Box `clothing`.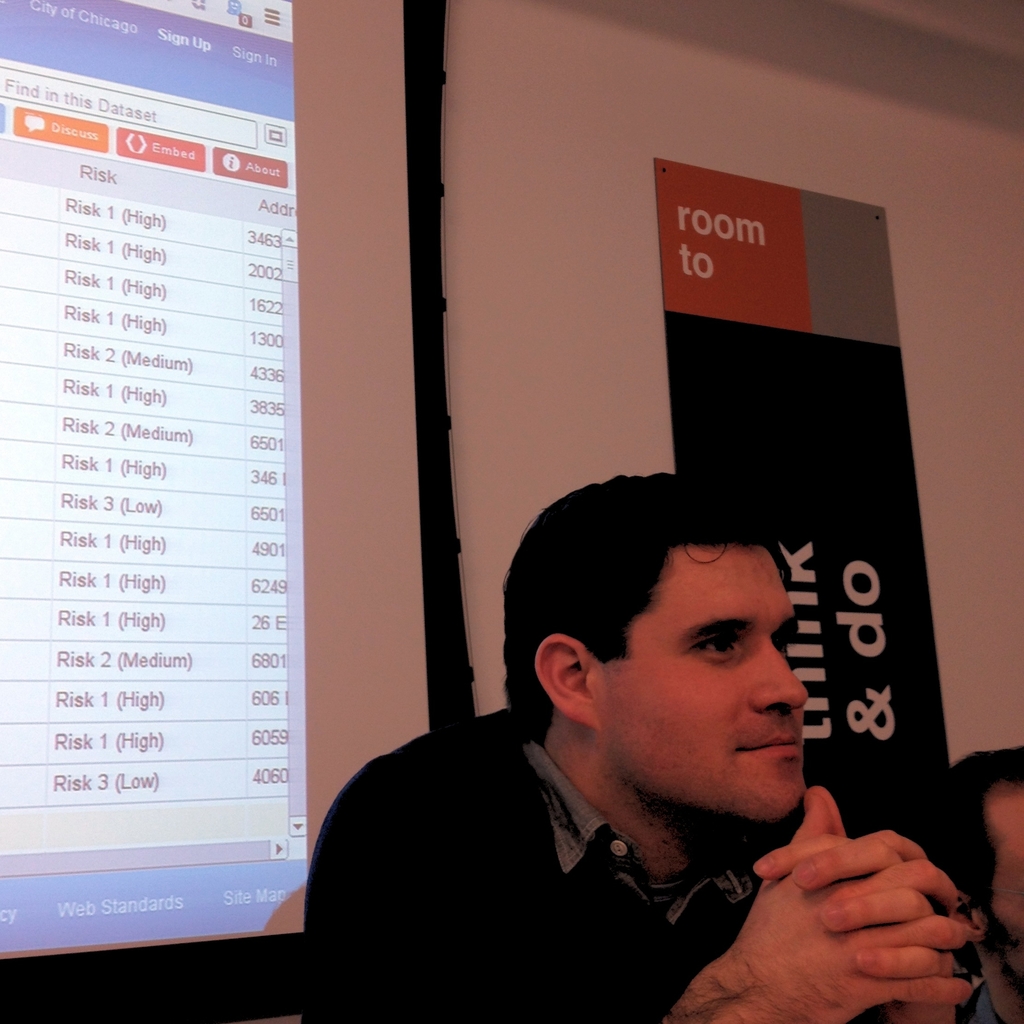
pyautogui.locateOnScreen(290, 745, 964, 980).
